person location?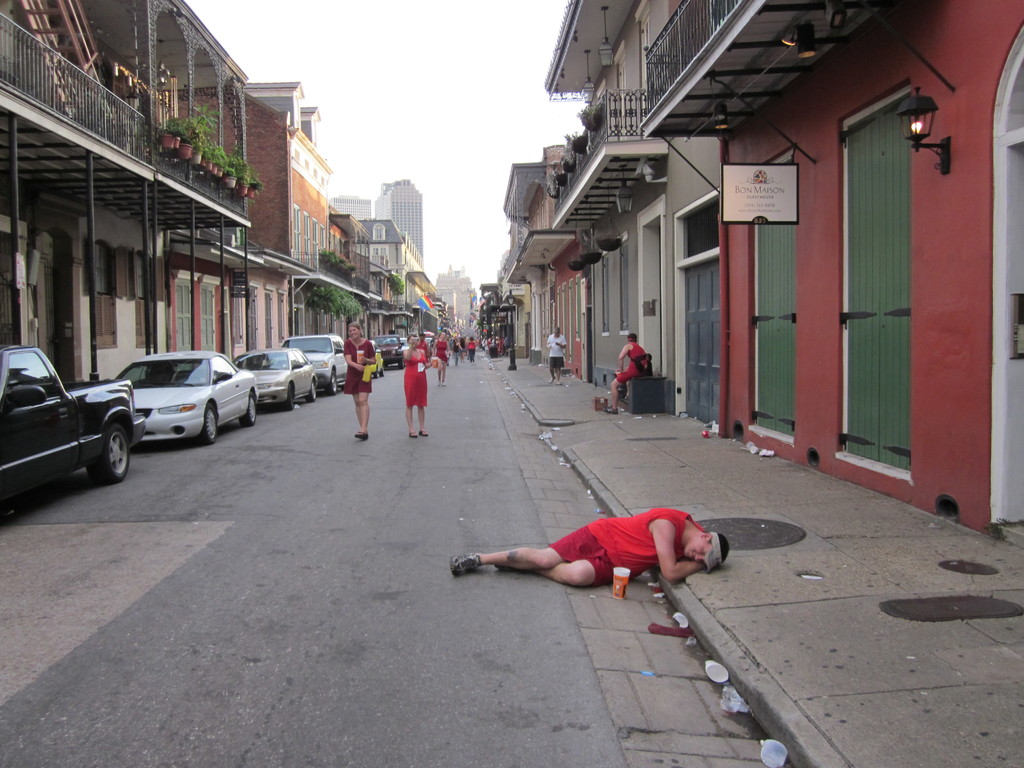
[403, 348, 426, 408]
